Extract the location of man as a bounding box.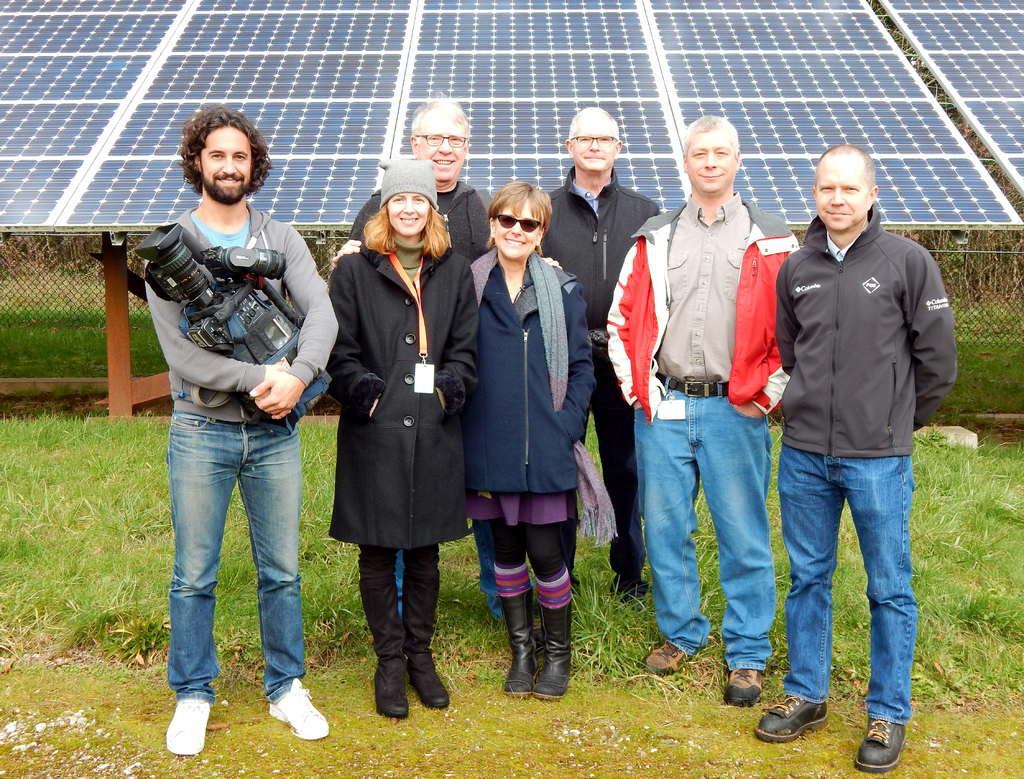
bbox=(532, 102, 660, 602).
